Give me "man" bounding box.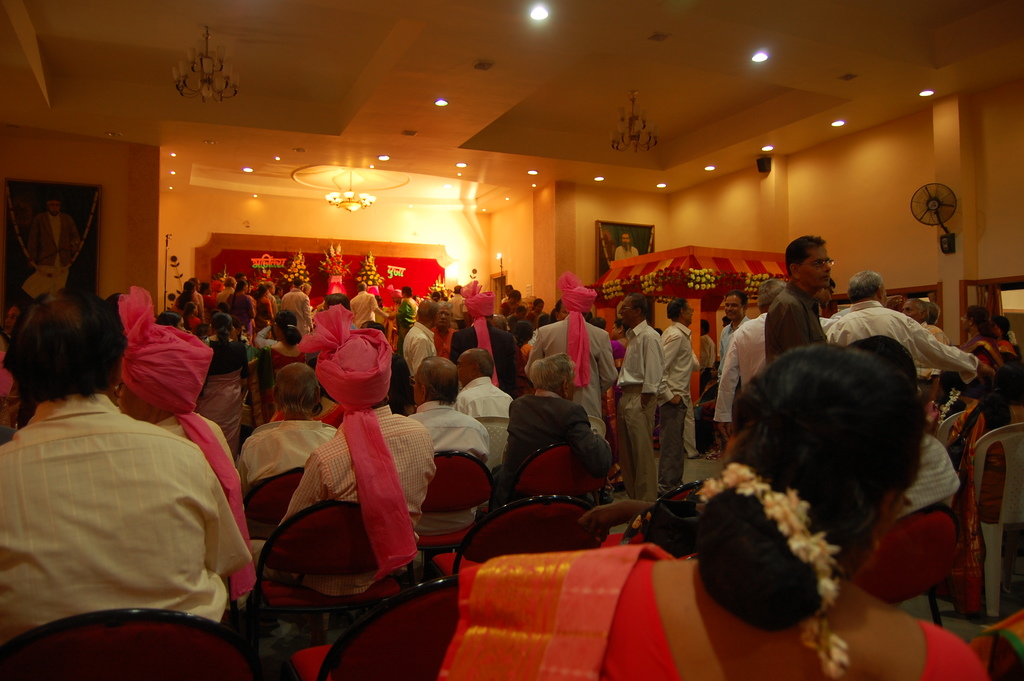
left=244, top=331, right=440, bottom=605.
